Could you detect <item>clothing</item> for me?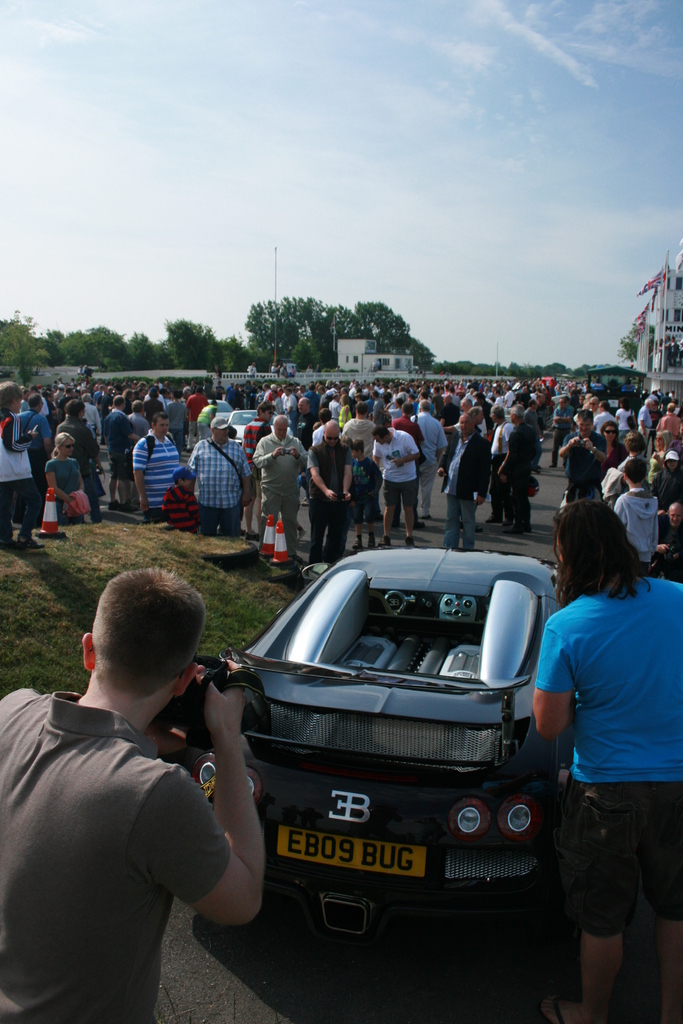
Detection result: left=638, top=404, right=654, bottom=450.
